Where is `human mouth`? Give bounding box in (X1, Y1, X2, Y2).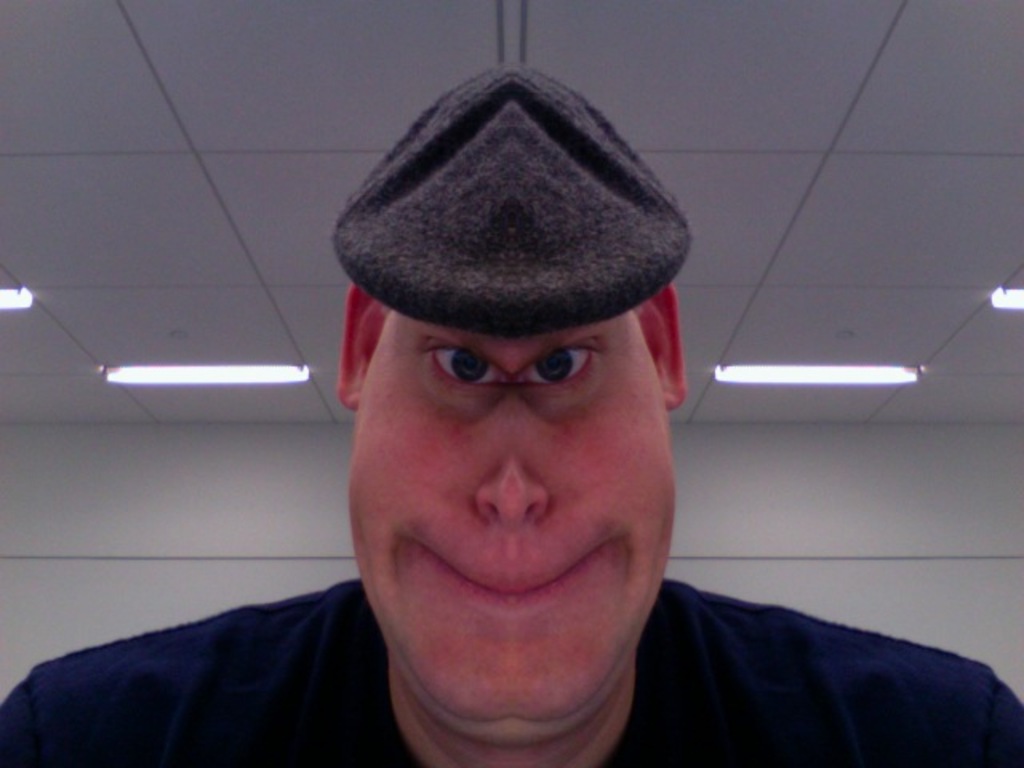
(406, 538, 603, 635).
